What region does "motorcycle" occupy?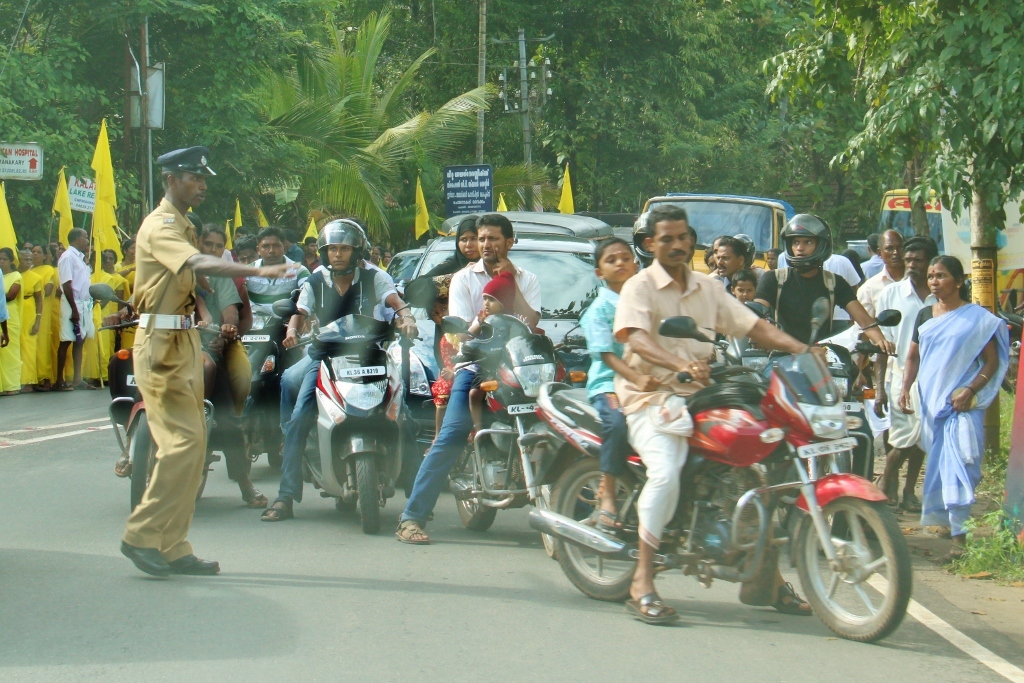
273,278,437,532.
